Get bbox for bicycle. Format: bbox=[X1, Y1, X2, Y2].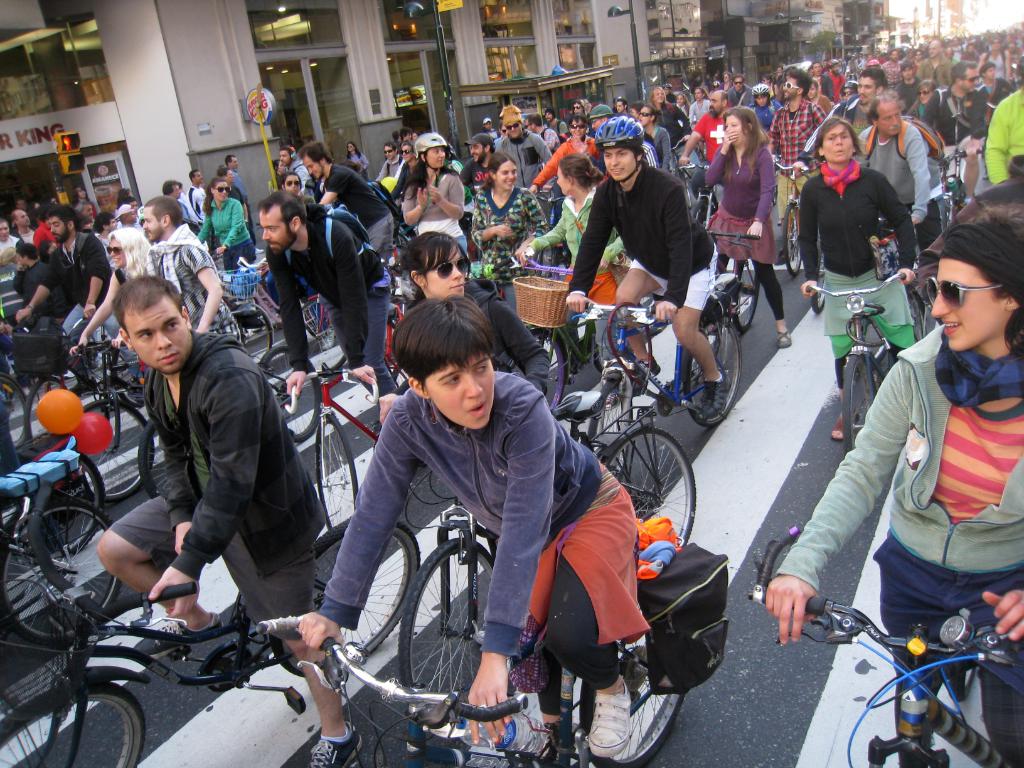
bbox=[282, 284, 415, 383].
